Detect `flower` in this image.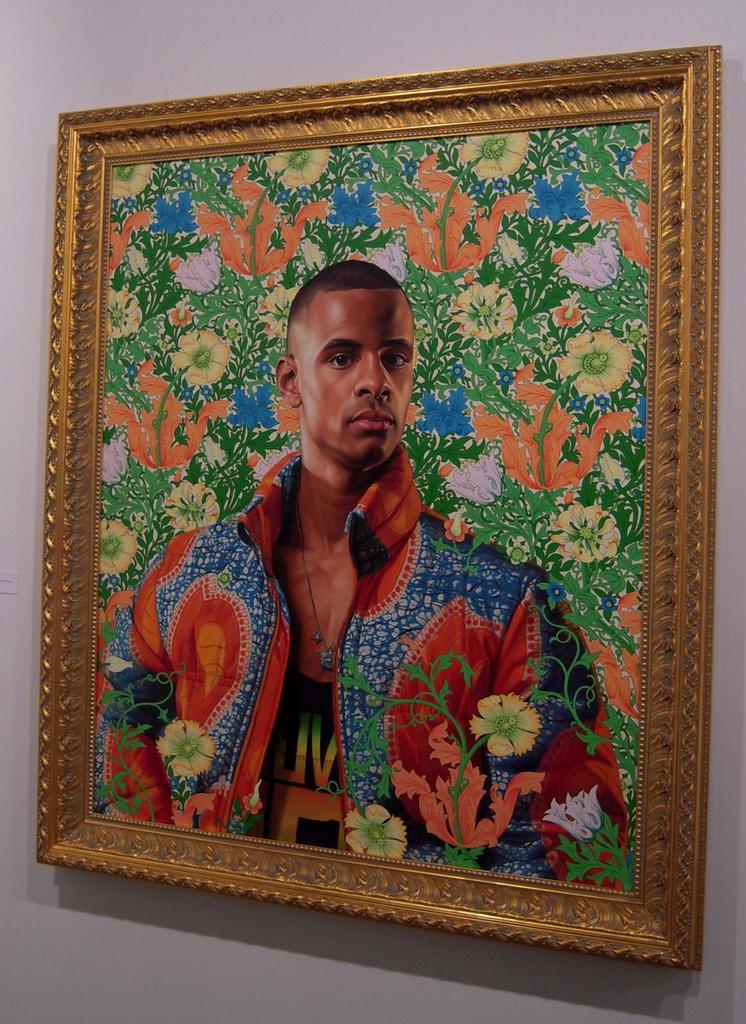
Detection: (x1=93, y1=519, x2=140, y2=576).
